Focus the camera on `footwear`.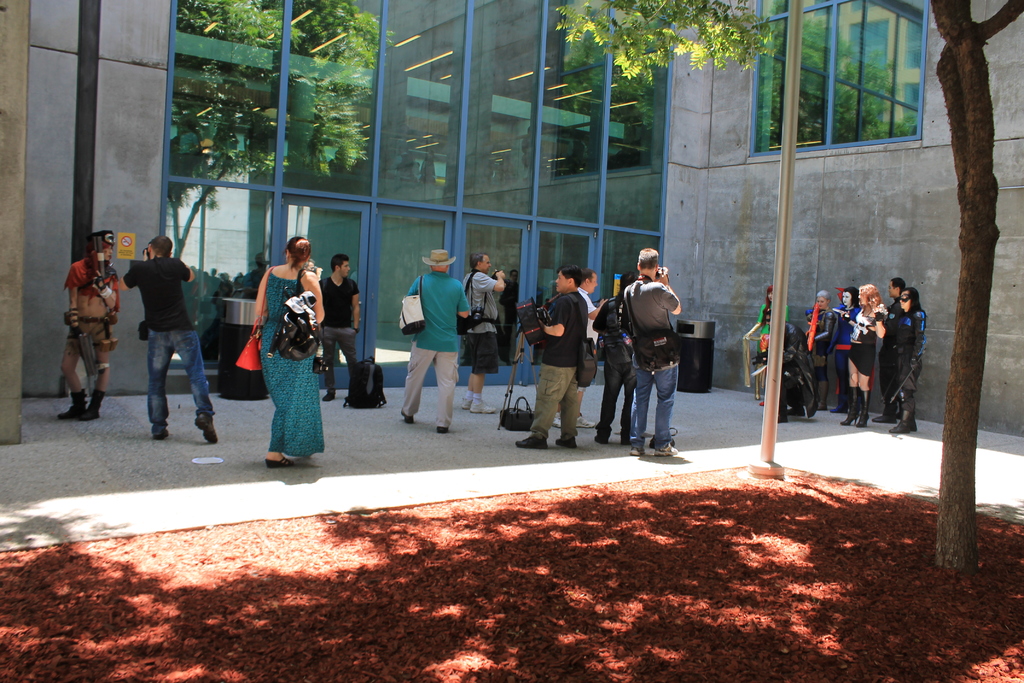
Focus region: [x1=649, y1=445, x2=682, y2=458].
